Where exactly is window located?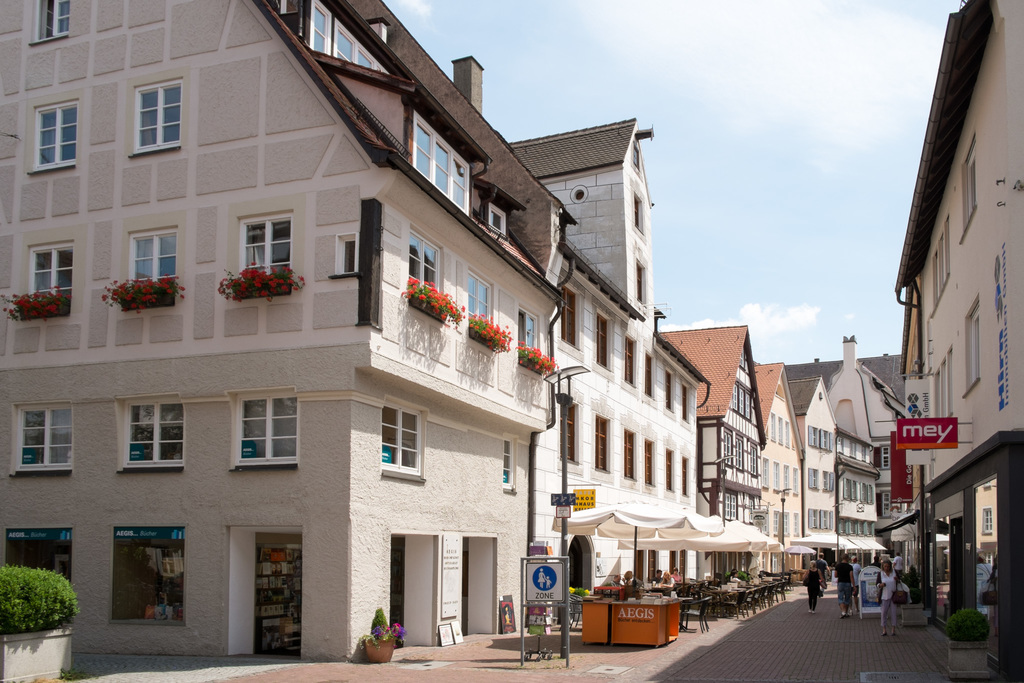
Its bounding box is (x1=977, y1=507, x2=993, y2=534).
